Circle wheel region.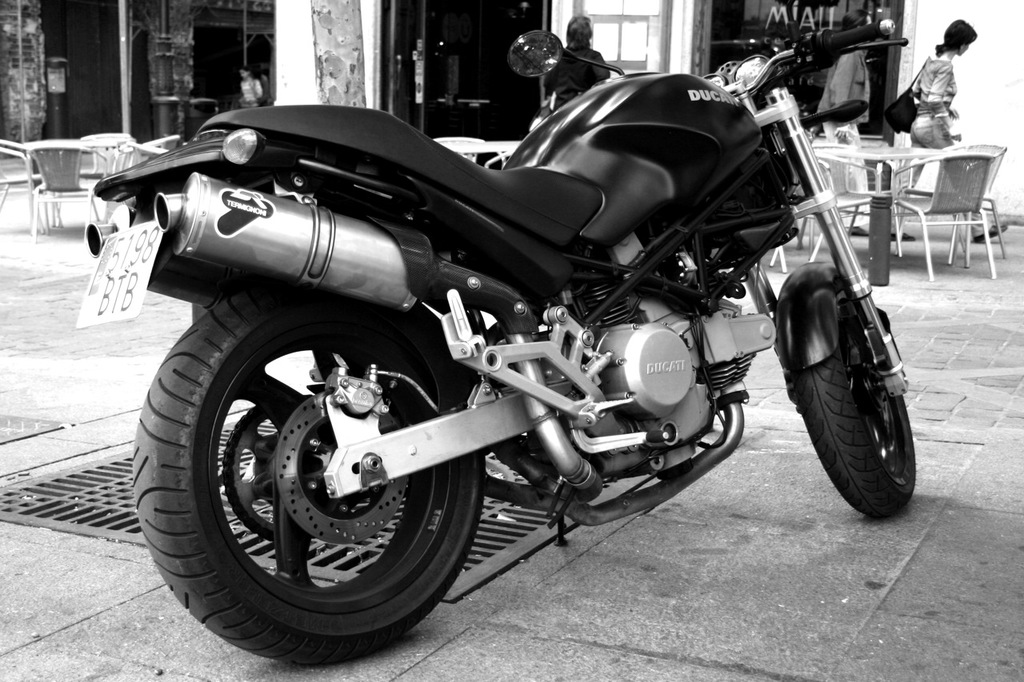
Region: bbox=(795, 304, 919, 521).
